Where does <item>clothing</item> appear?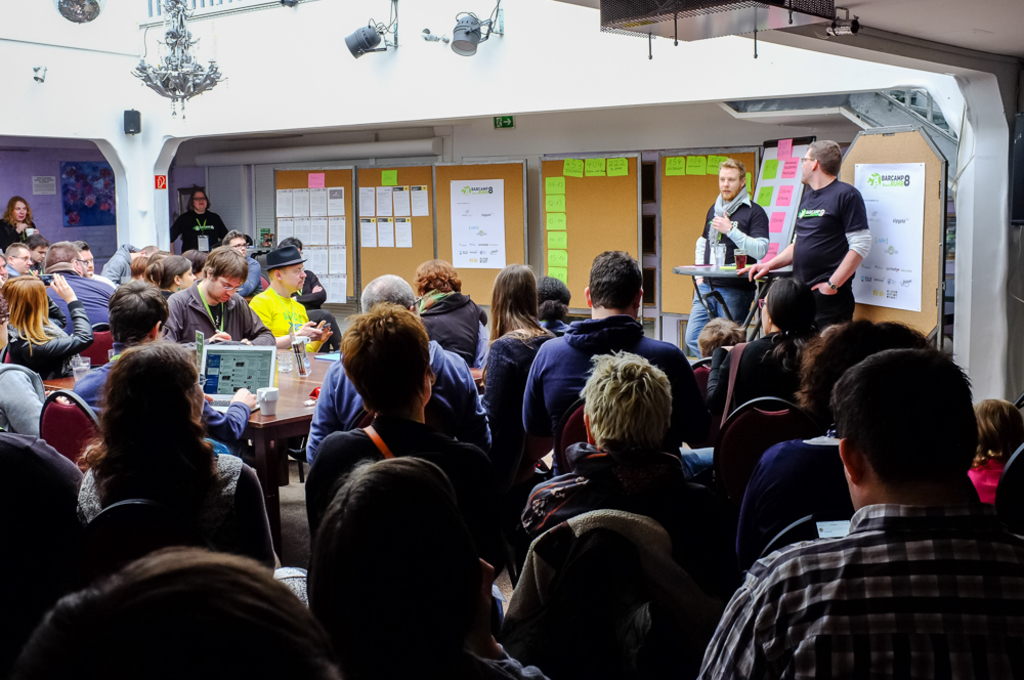
Appears at region(167, 206, 229, 254).
